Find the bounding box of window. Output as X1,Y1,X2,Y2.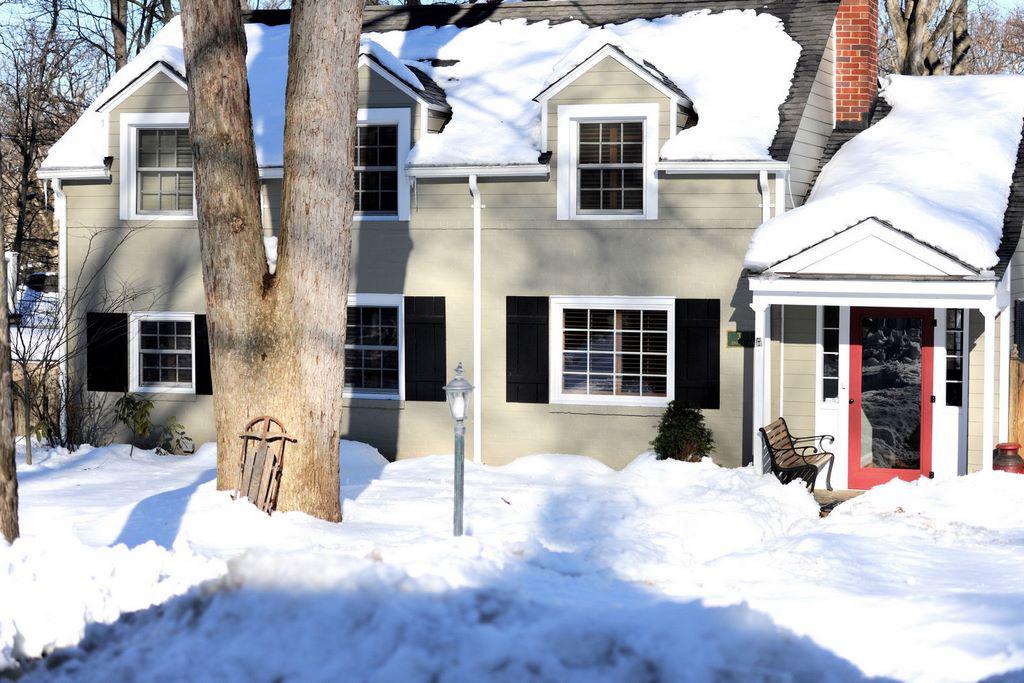
134,134,198,218.
